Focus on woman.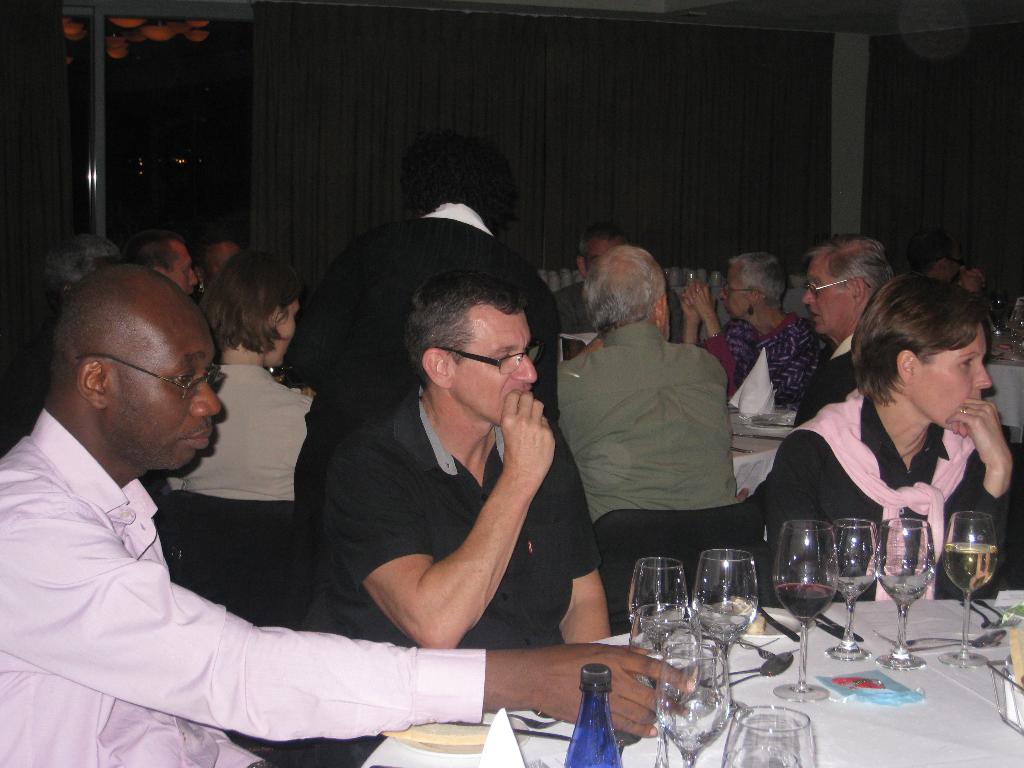
Focused at 138/255/316/520.
